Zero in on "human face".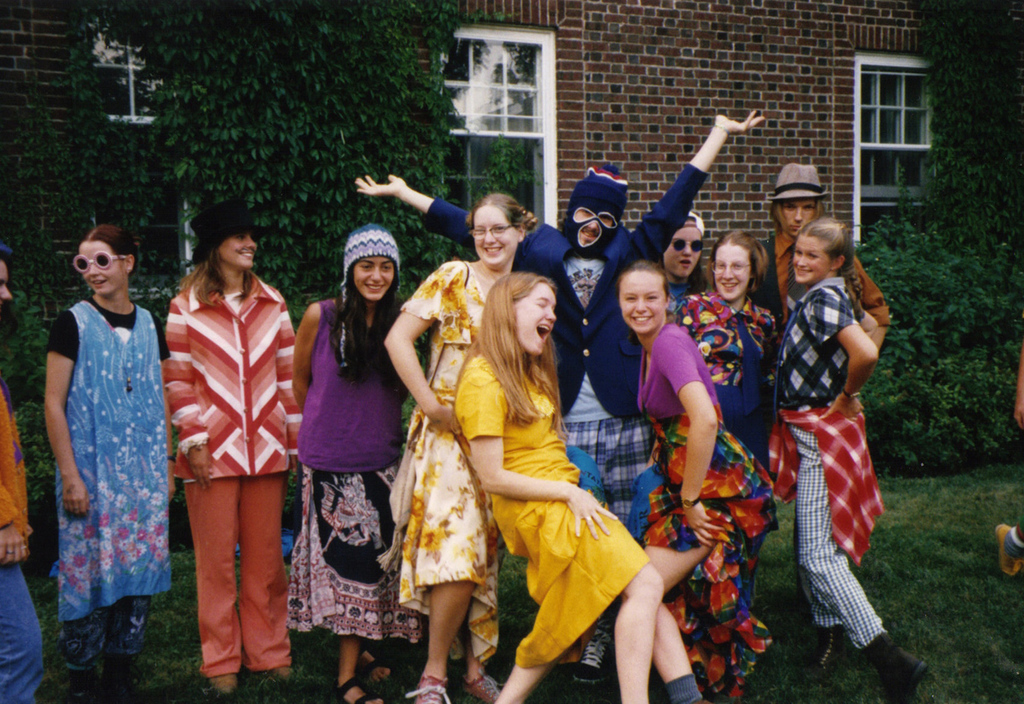
Zeroed in: Rect(217, 235, 261, 270).
